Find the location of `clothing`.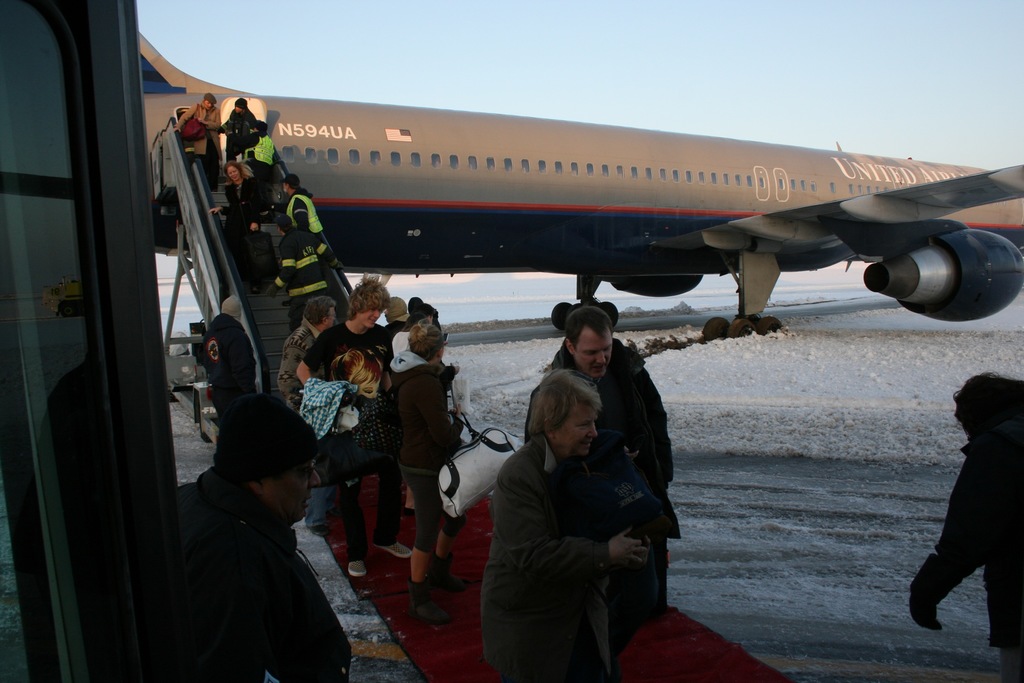
Location: BBox(909, 446, 1023, 682).
